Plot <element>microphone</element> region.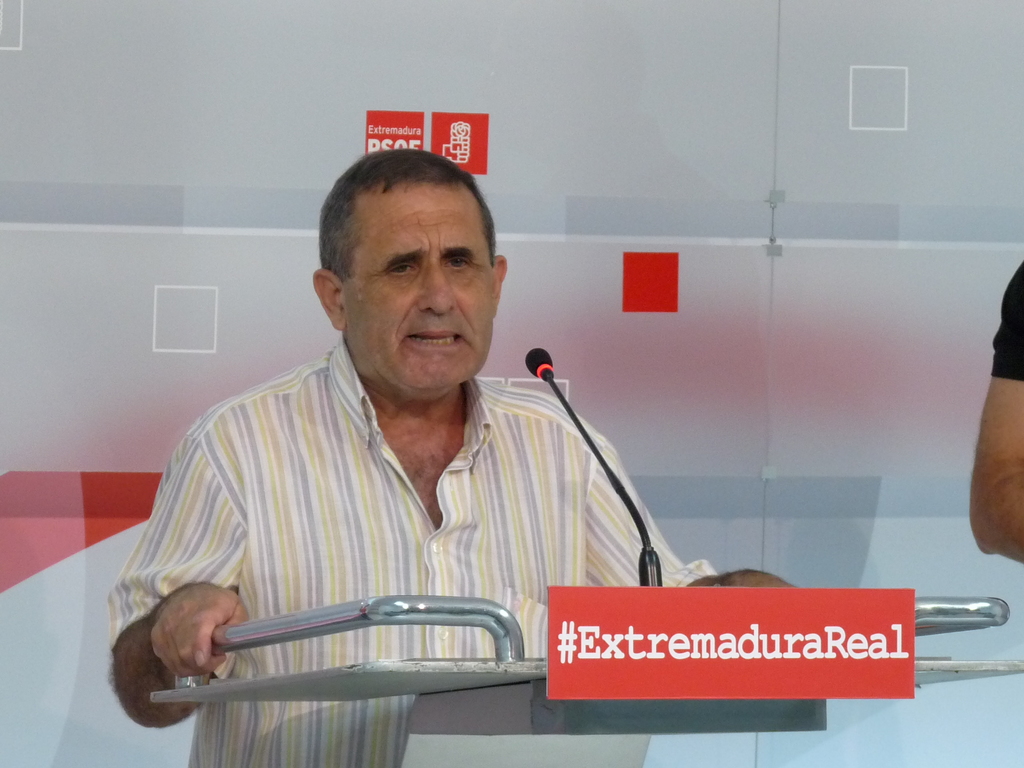
Plotted at left=524, top=349, right=555, bottom=381.
